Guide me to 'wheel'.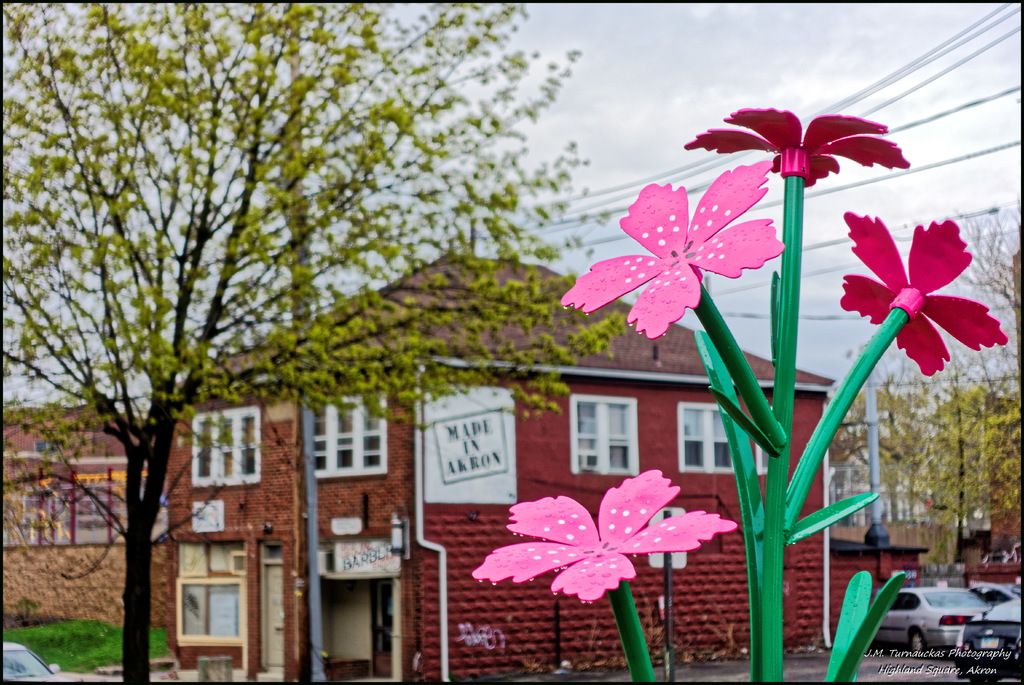
Guidance: region(972, 670, 1001, 683).
